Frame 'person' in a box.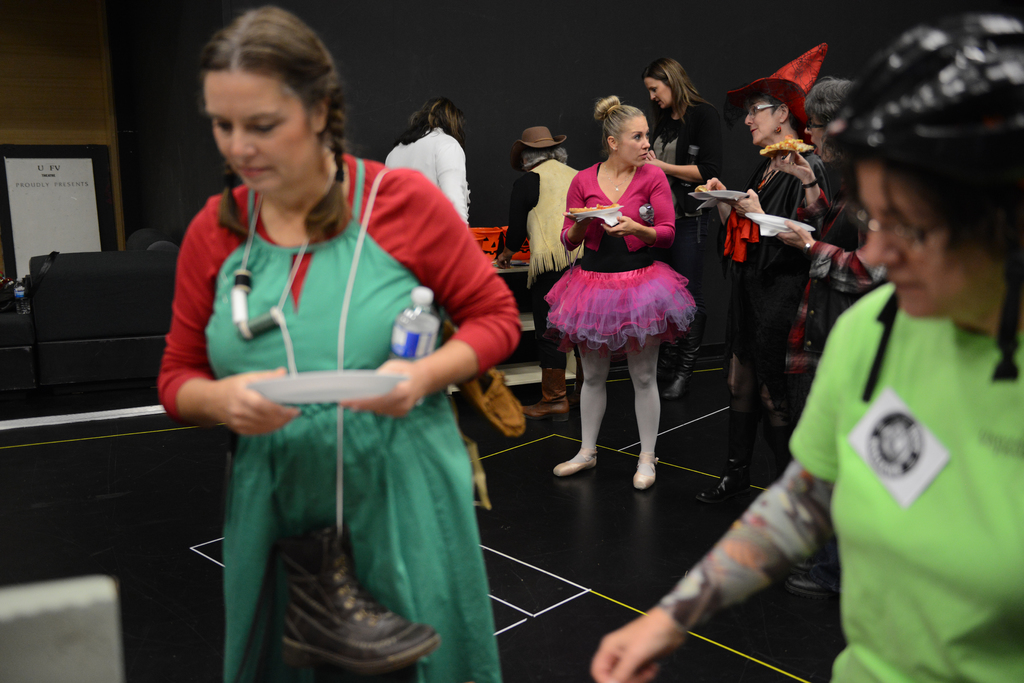
x1=701 y1=68 x2=817 y2=497.
